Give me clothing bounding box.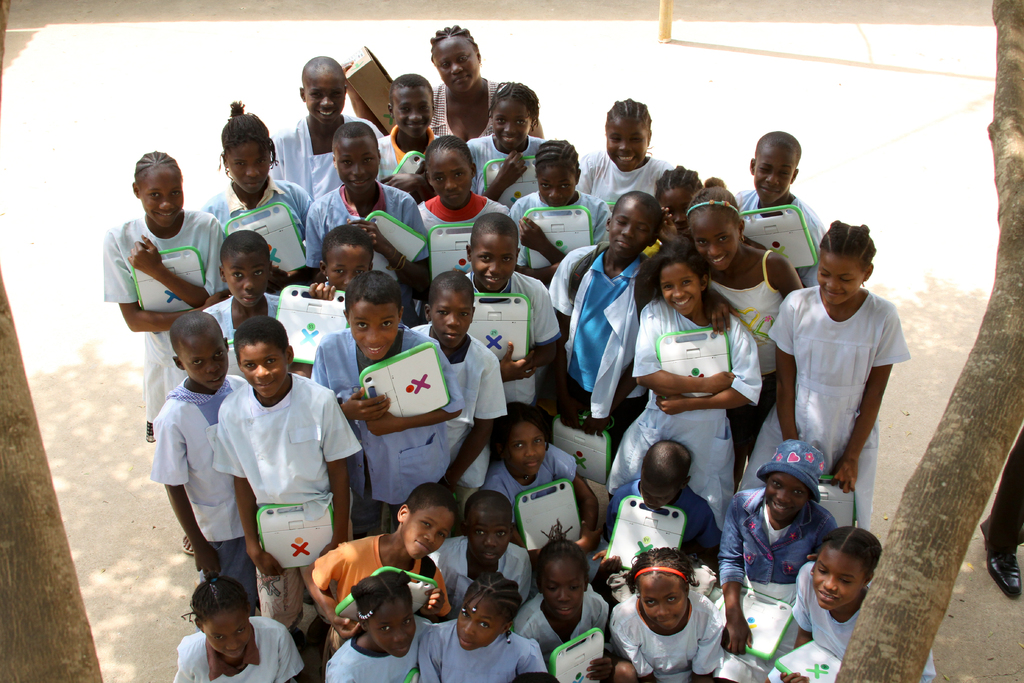
431/78/490/135.
